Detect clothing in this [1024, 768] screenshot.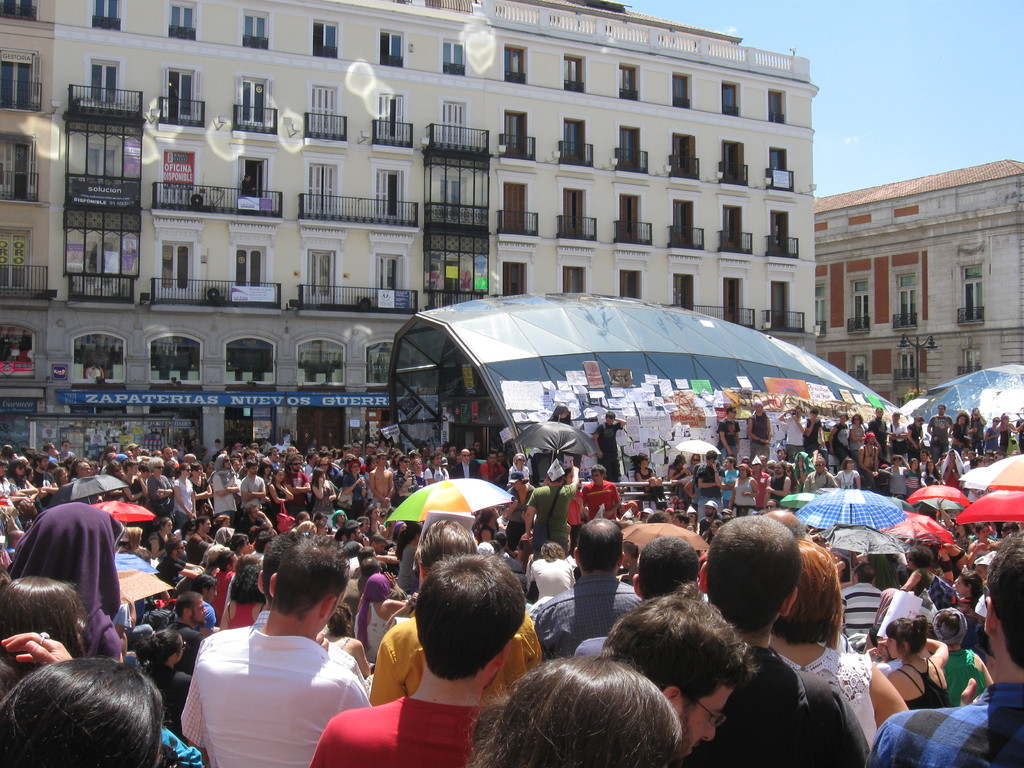
Detection: region(208, 468, 249, 512).
